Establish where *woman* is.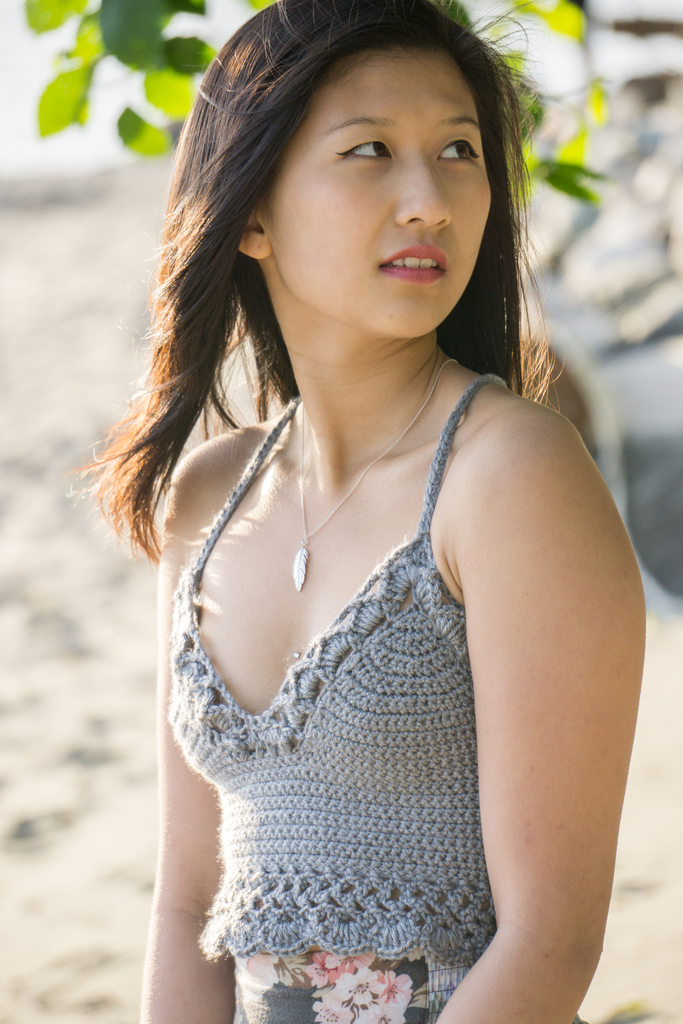
Established at <region>73, 0, 648, 1023</region>.
